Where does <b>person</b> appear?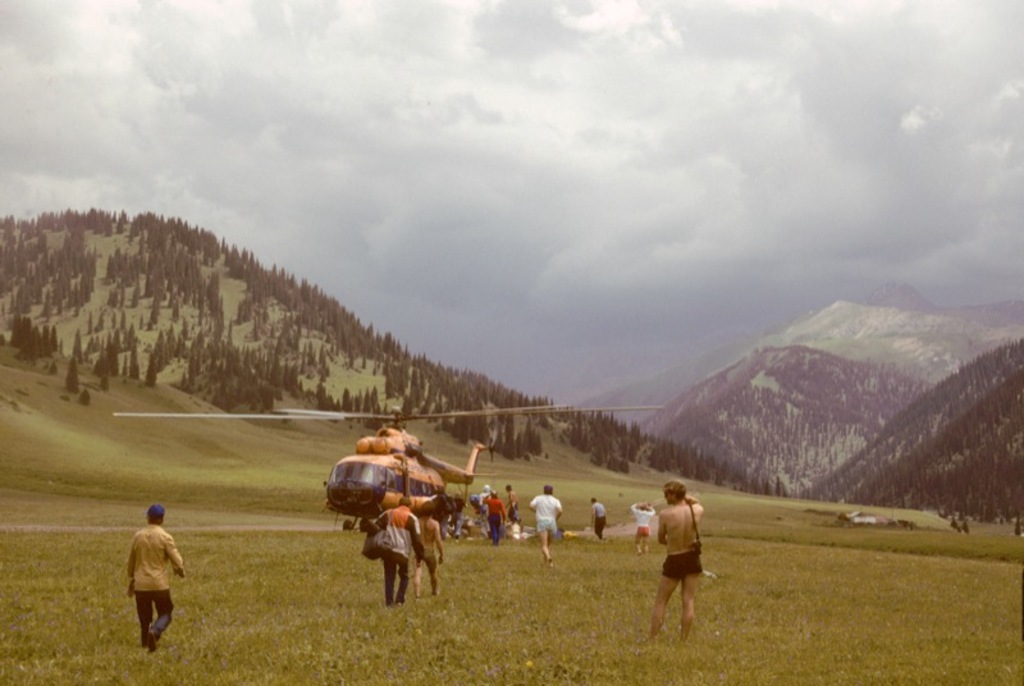
Appears at 649, 481, 703, 641.
